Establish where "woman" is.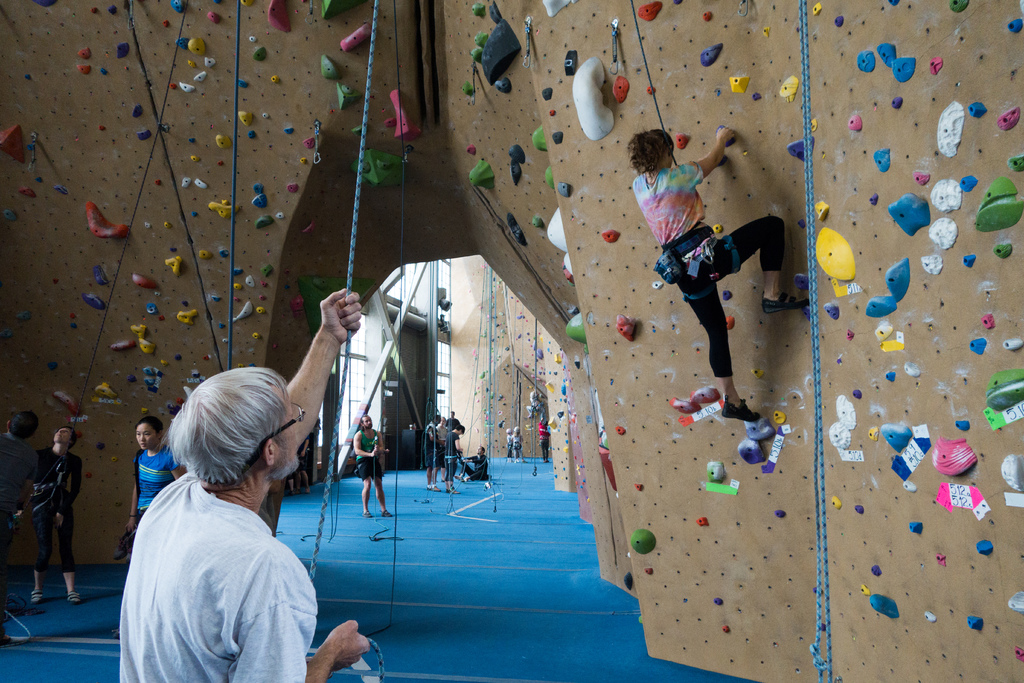
Established at (505, 425, 514, 461).
